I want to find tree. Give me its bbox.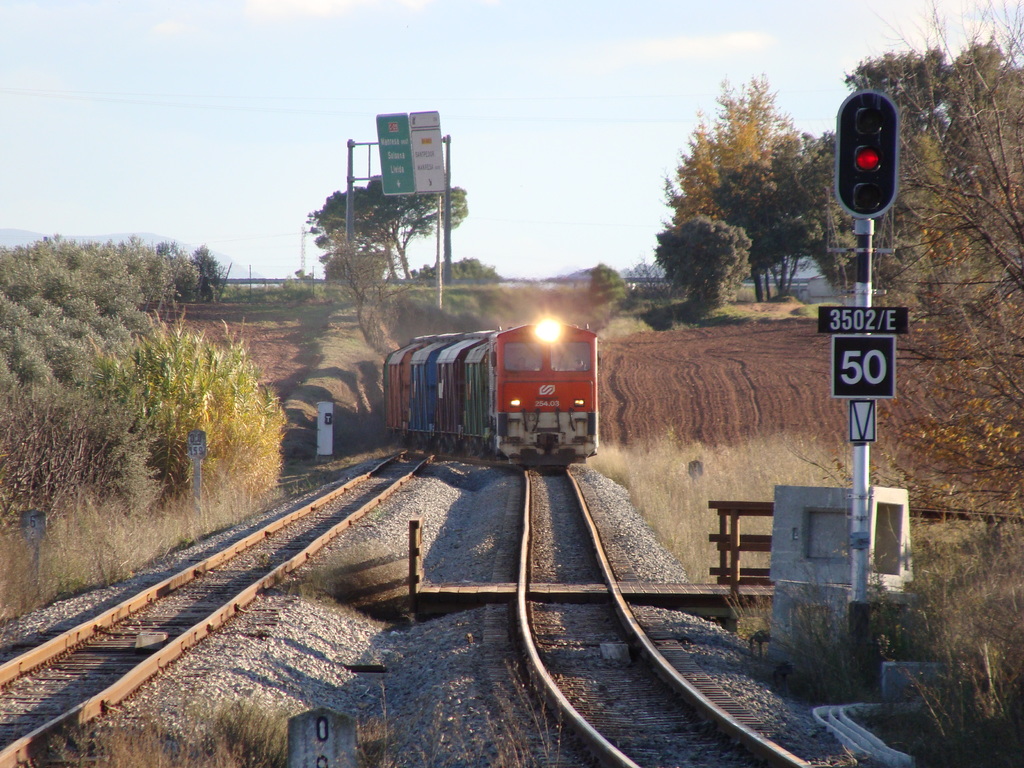
l=297, t=173, r=470, b=291.
